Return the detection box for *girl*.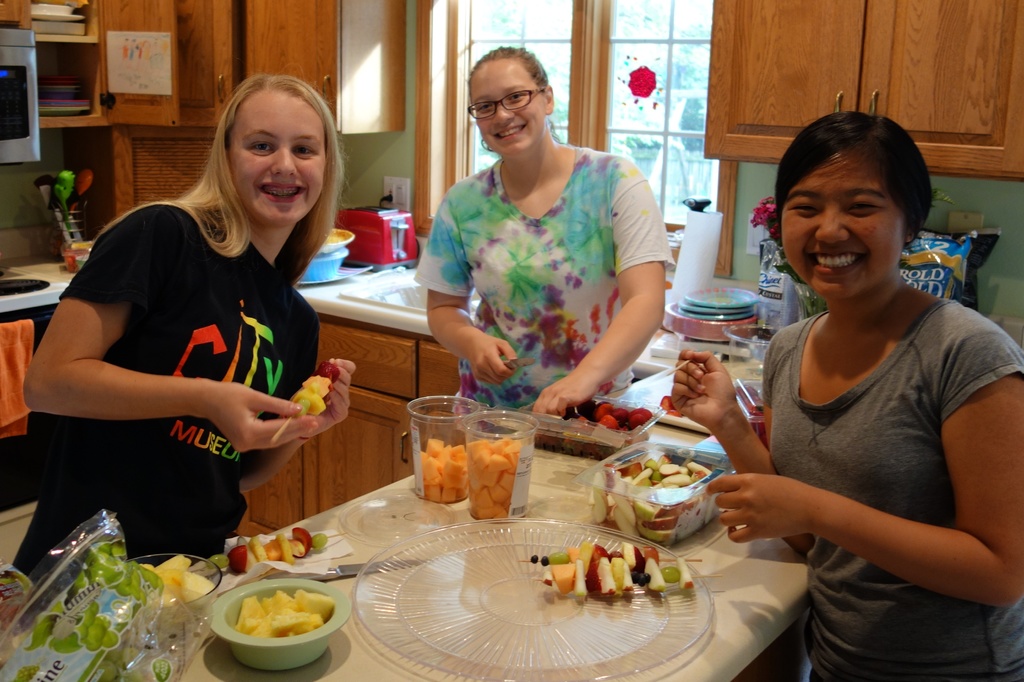
(19,73,349,599).
